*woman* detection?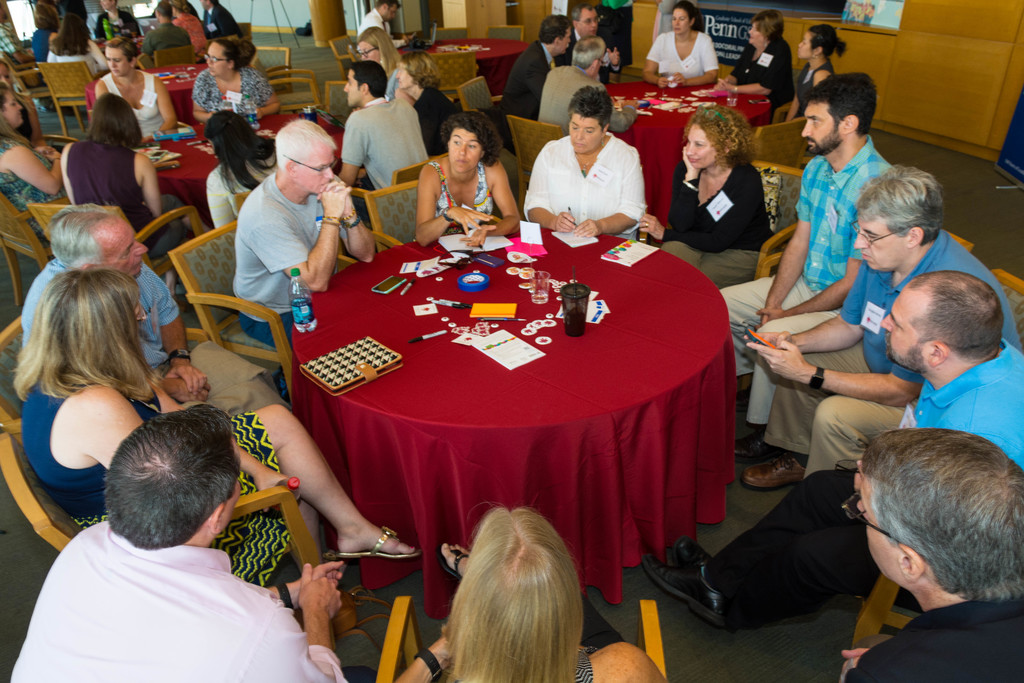
394,52,452,152
